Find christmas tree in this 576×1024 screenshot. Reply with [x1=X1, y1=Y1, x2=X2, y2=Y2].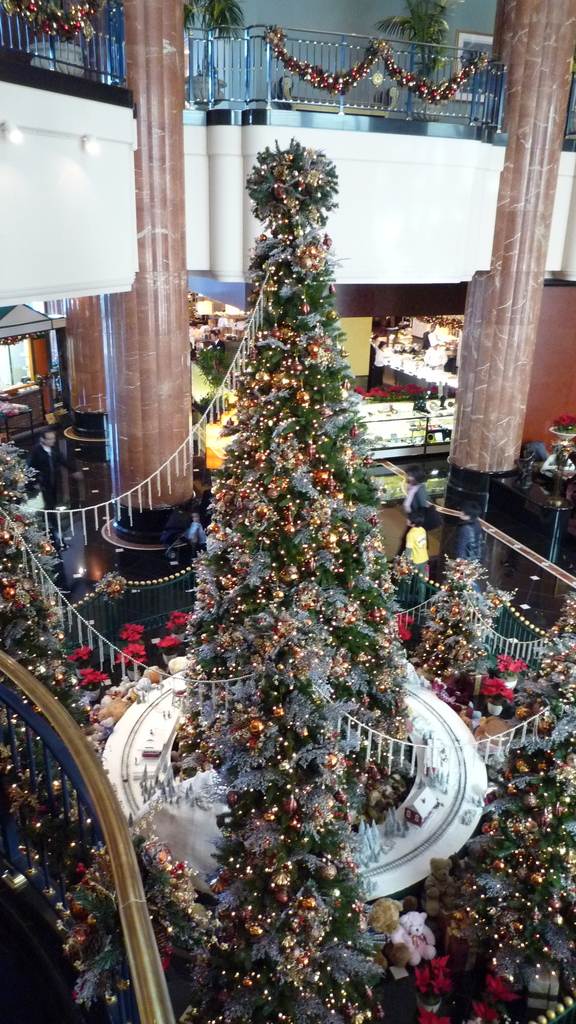
[x1=458, y1=749, x2=575, y2=1011].
